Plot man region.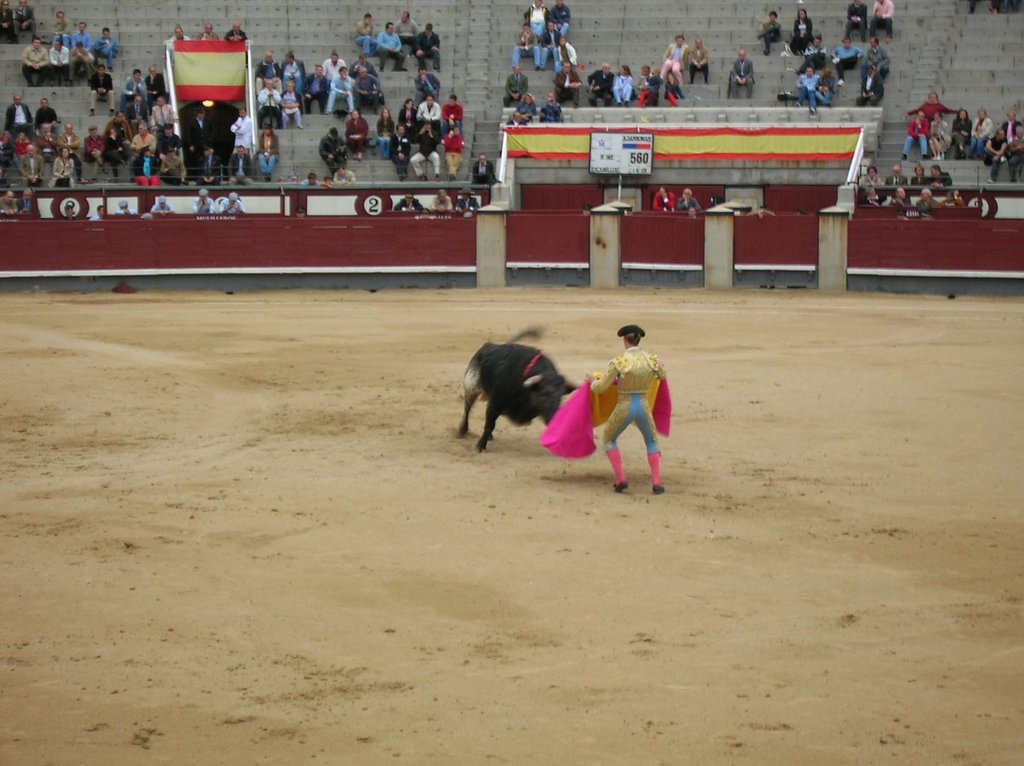
Plotted at [x1=95, y1=21, x2=126, y2=73].
